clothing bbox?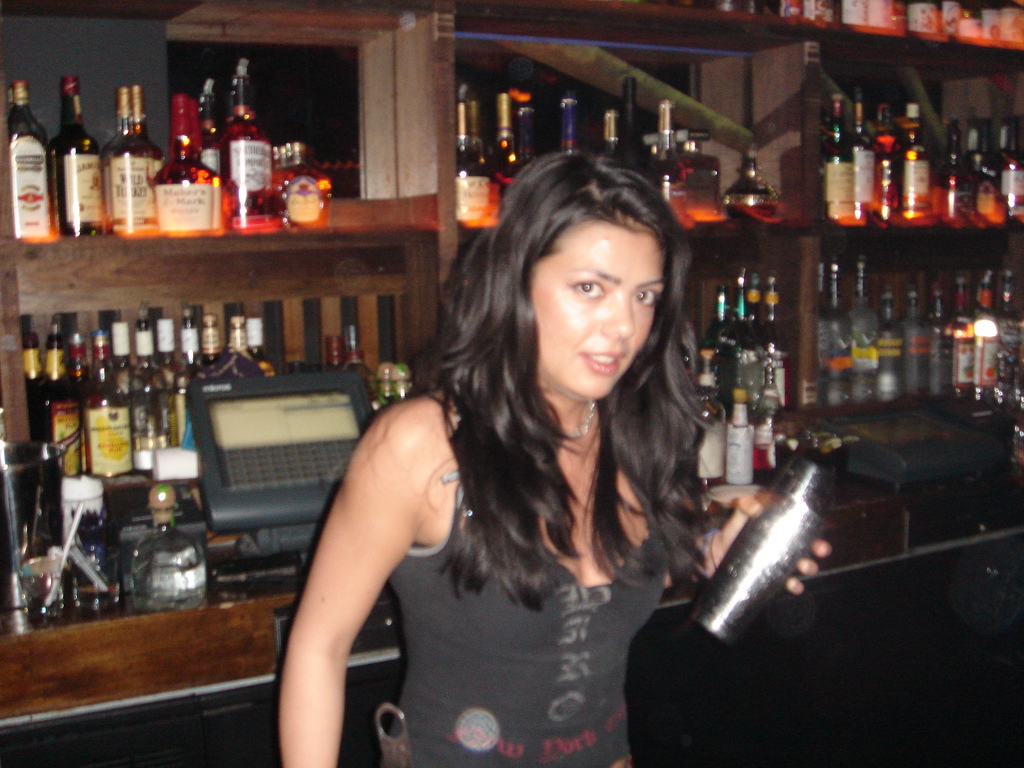
box(381, 391, 664, 767)
